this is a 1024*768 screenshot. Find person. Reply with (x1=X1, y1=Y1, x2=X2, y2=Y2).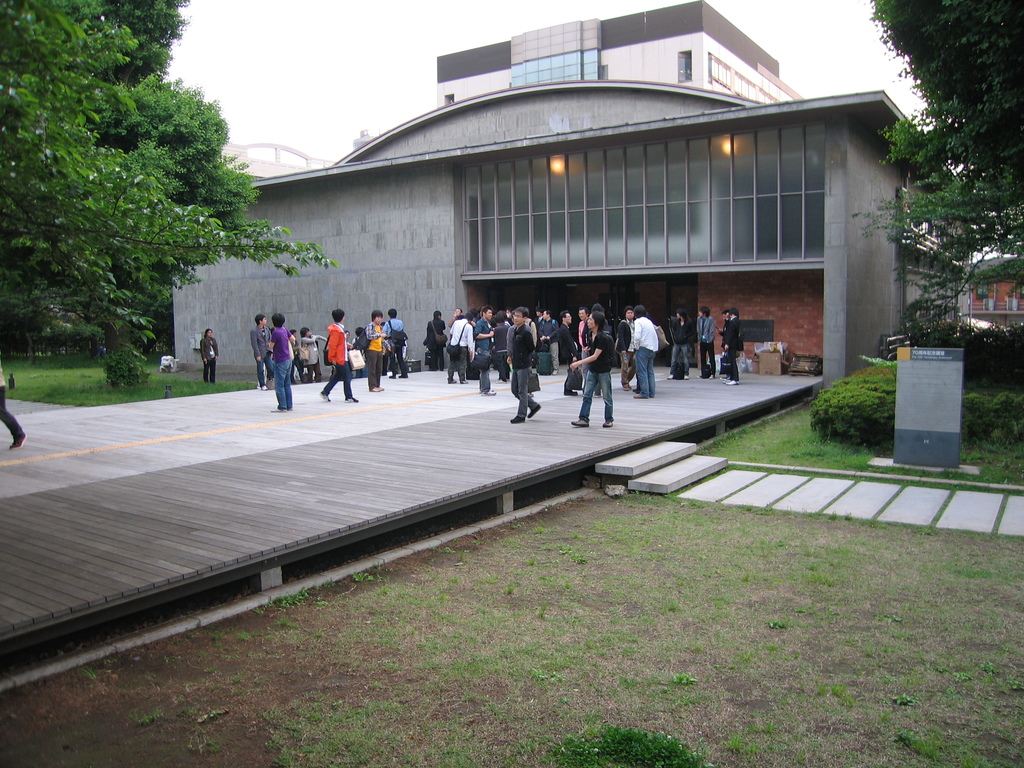
(x1=381, y1=309, x2=407, y2=380).
